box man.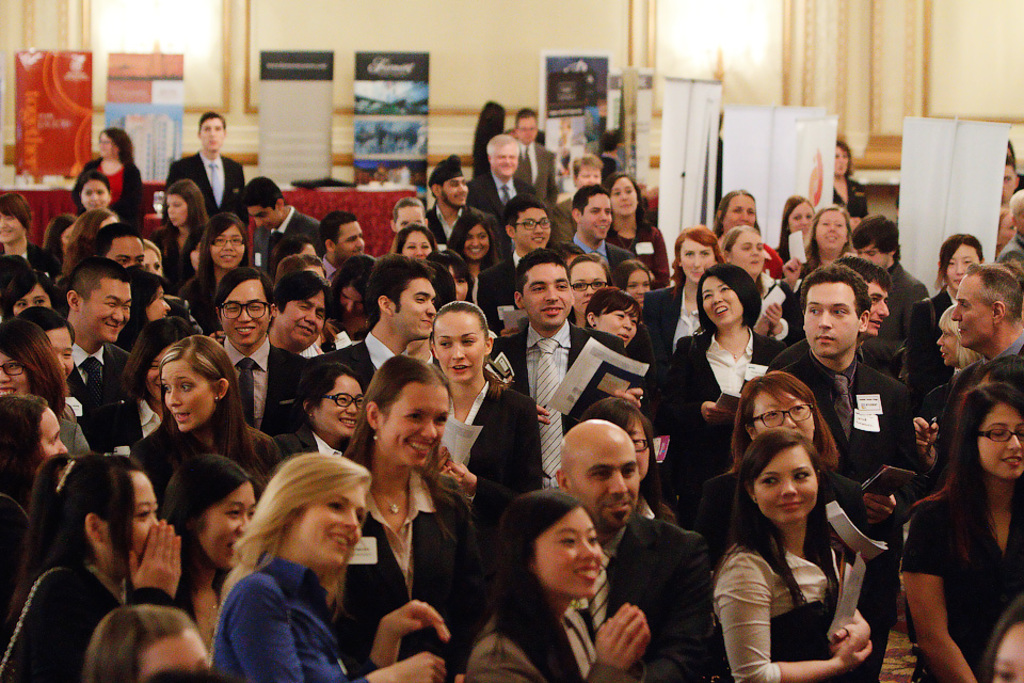
box=[62, 256, 130, 482].
